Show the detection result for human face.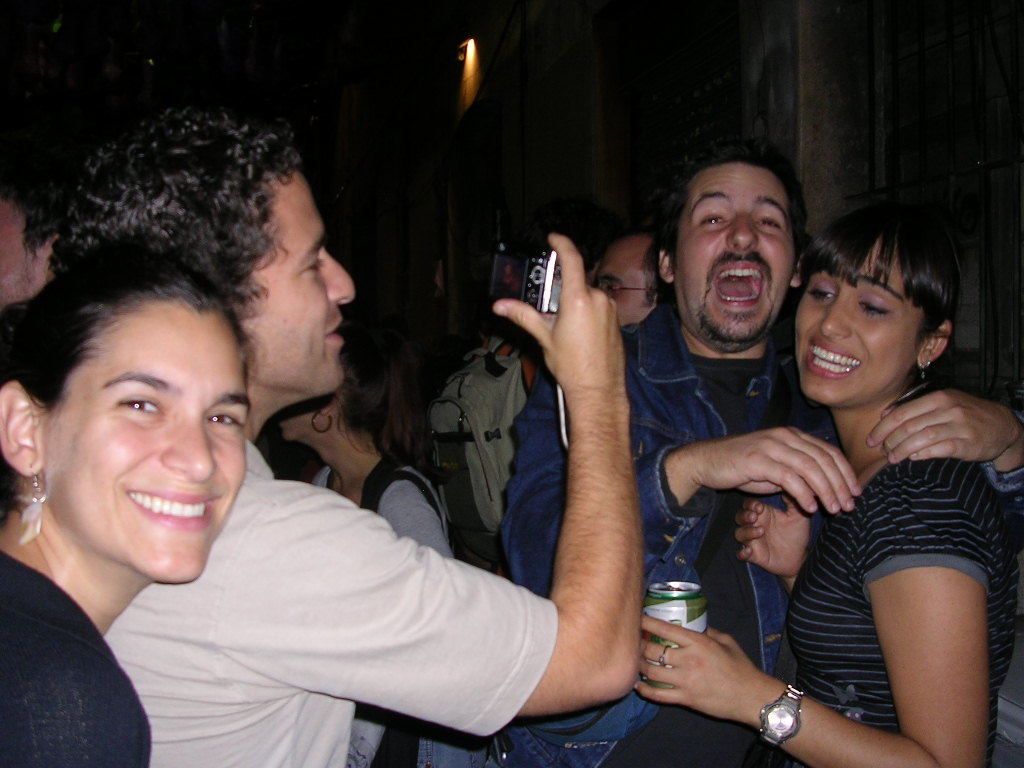
l=599, t=235, r=653, b=322.
